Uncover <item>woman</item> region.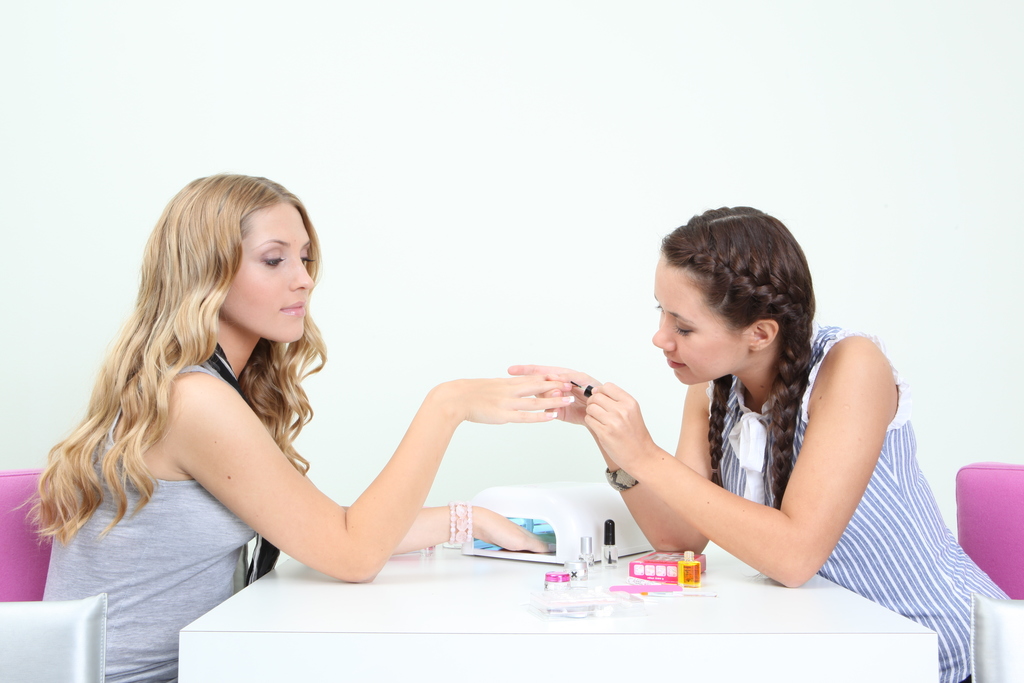
Uncovered: 511, 205, 1013, 682.
